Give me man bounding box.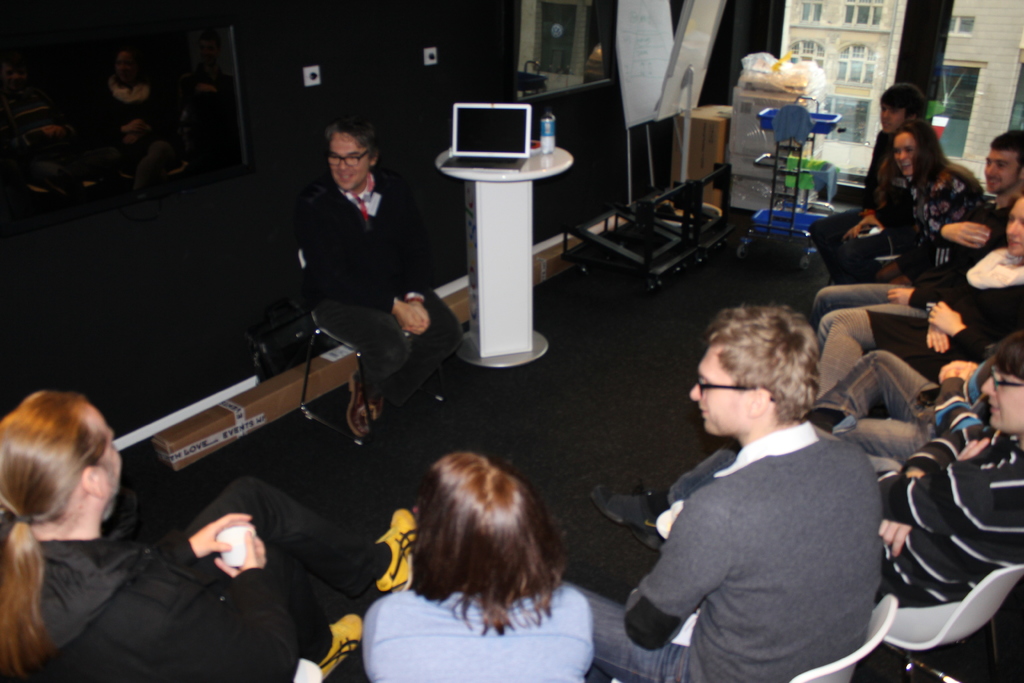
808/80/931/272.
